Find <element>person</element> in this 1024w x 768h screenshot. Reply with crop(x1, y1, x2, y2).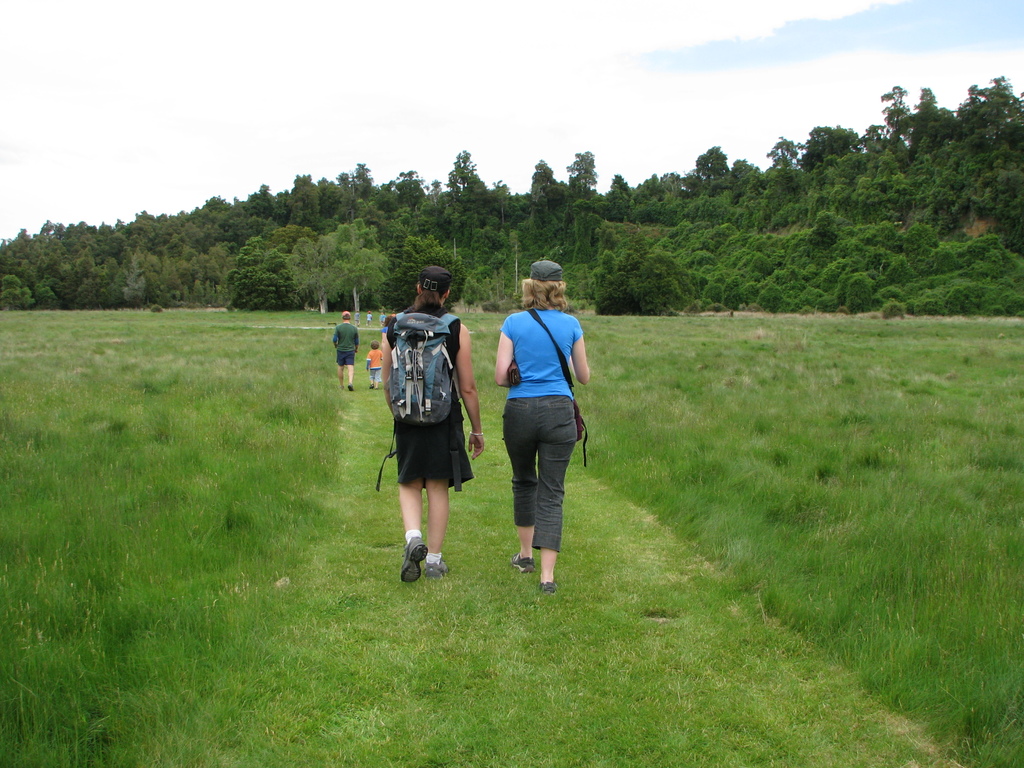
crop(493, 260, 588, 596).
